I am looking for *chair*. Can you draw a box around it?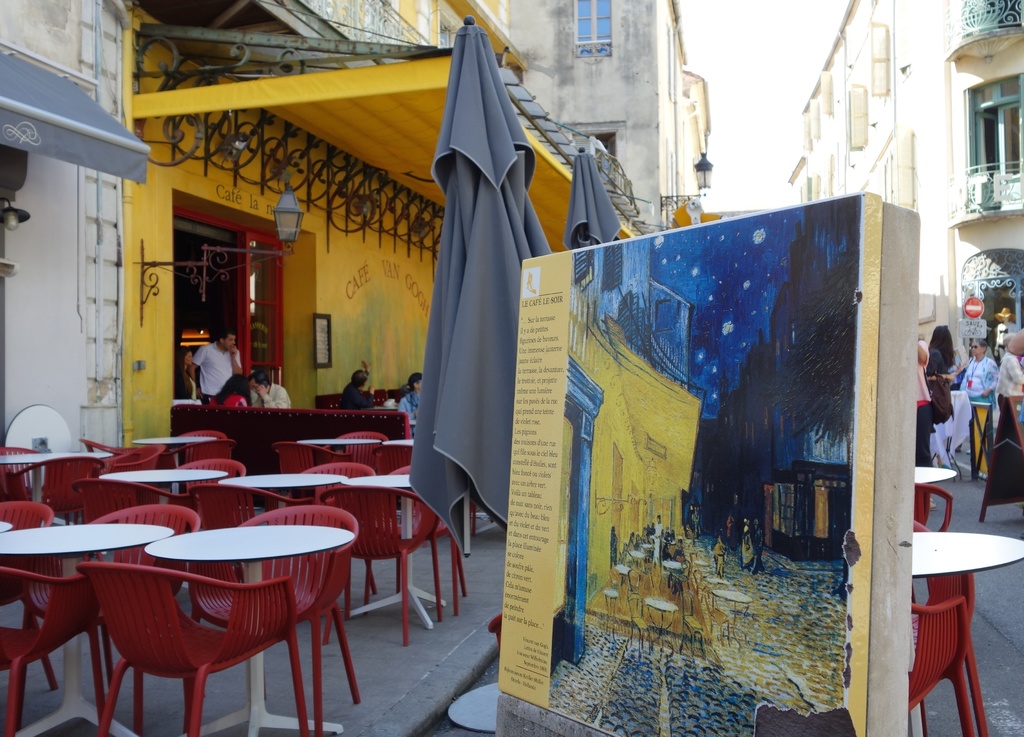
Sure, the bounding box is 272, 441, 355, 474.
